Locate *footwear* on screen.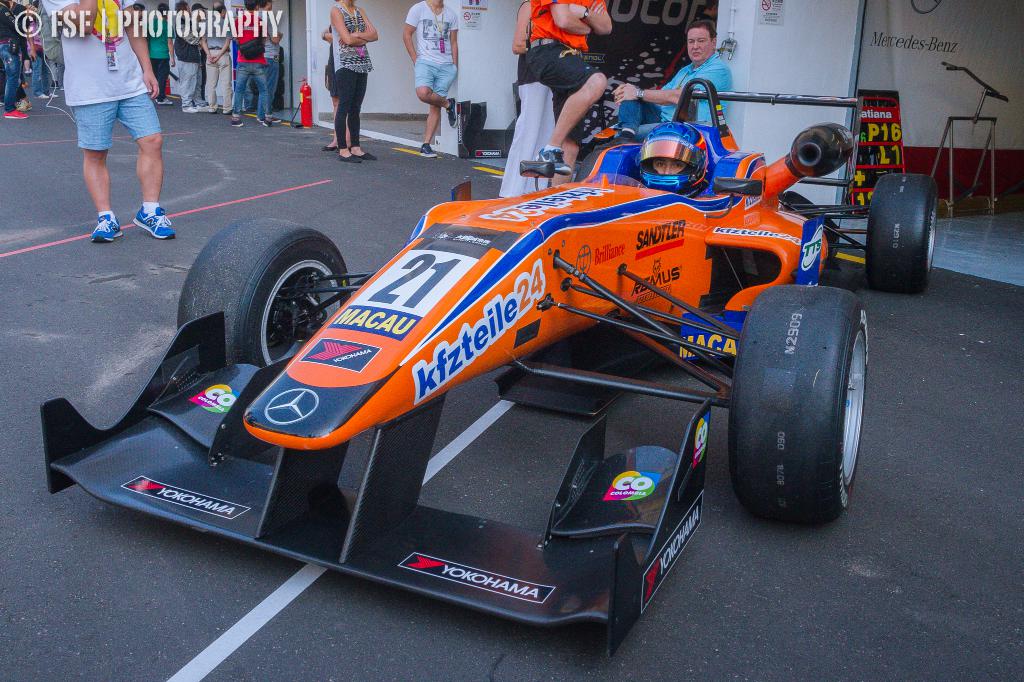
On screen at <region>182, 106, 202, 115</region>.
